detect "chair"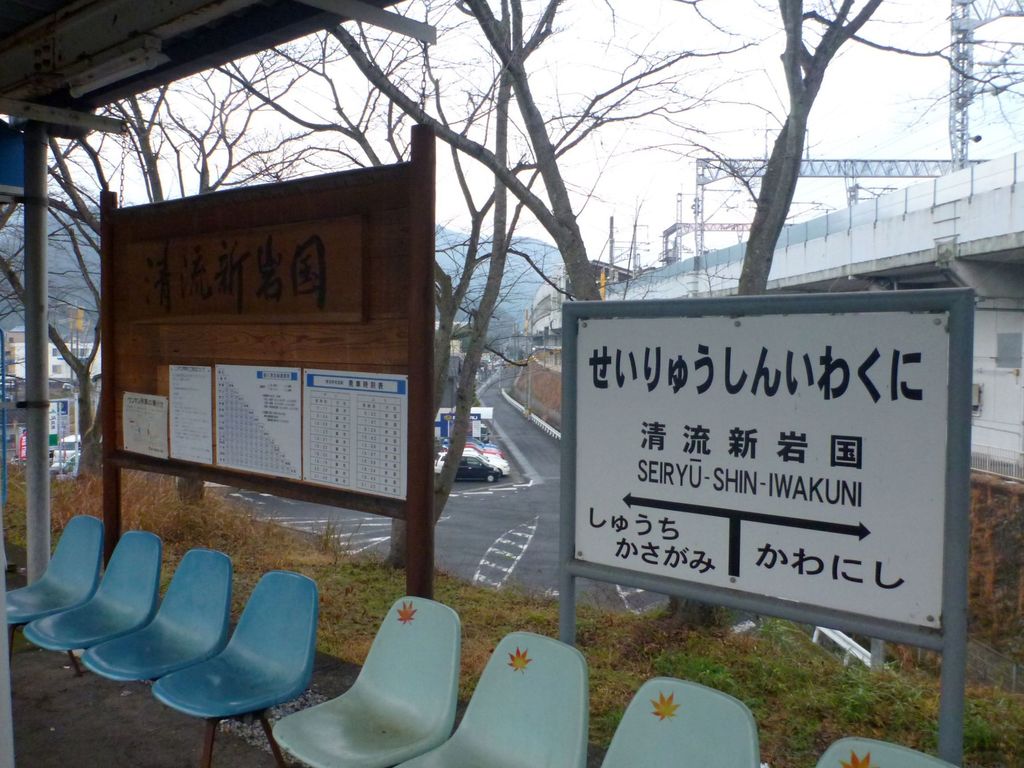
locate(593, 676, 763, 767)
